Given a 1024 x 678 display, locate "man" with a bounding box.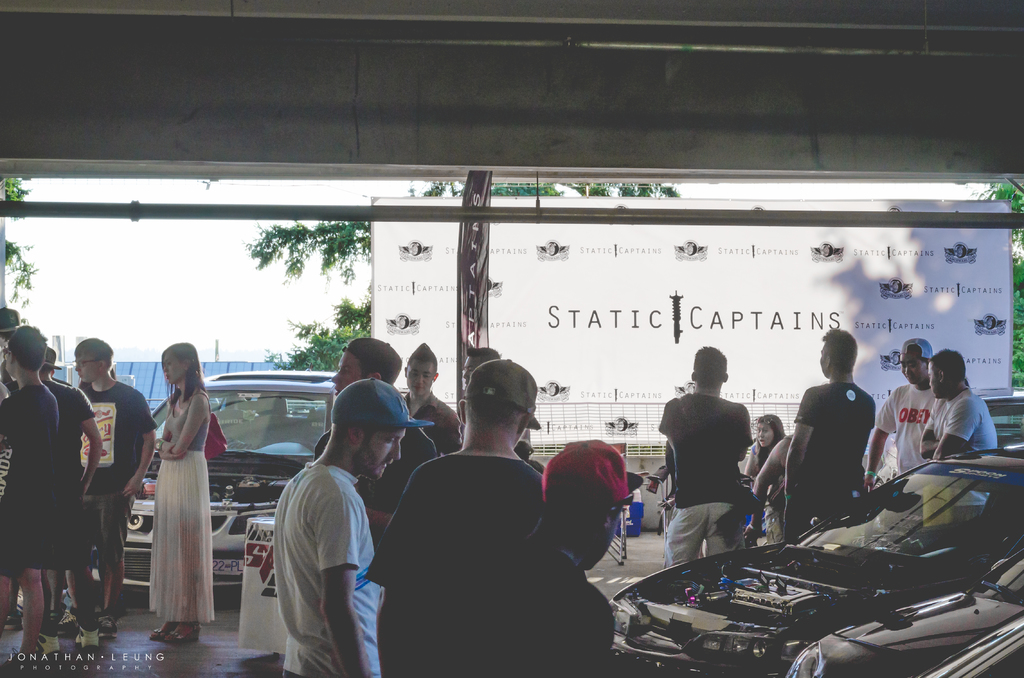
Located: {"x1": 865, "y1": 335, "x2": 942, "y2": 490}.
